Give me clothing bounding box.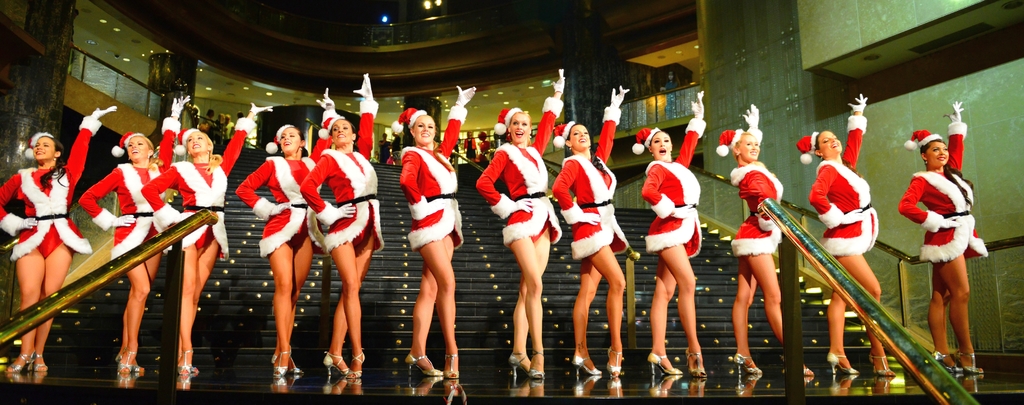
rect(400, 102, 467, 248).
